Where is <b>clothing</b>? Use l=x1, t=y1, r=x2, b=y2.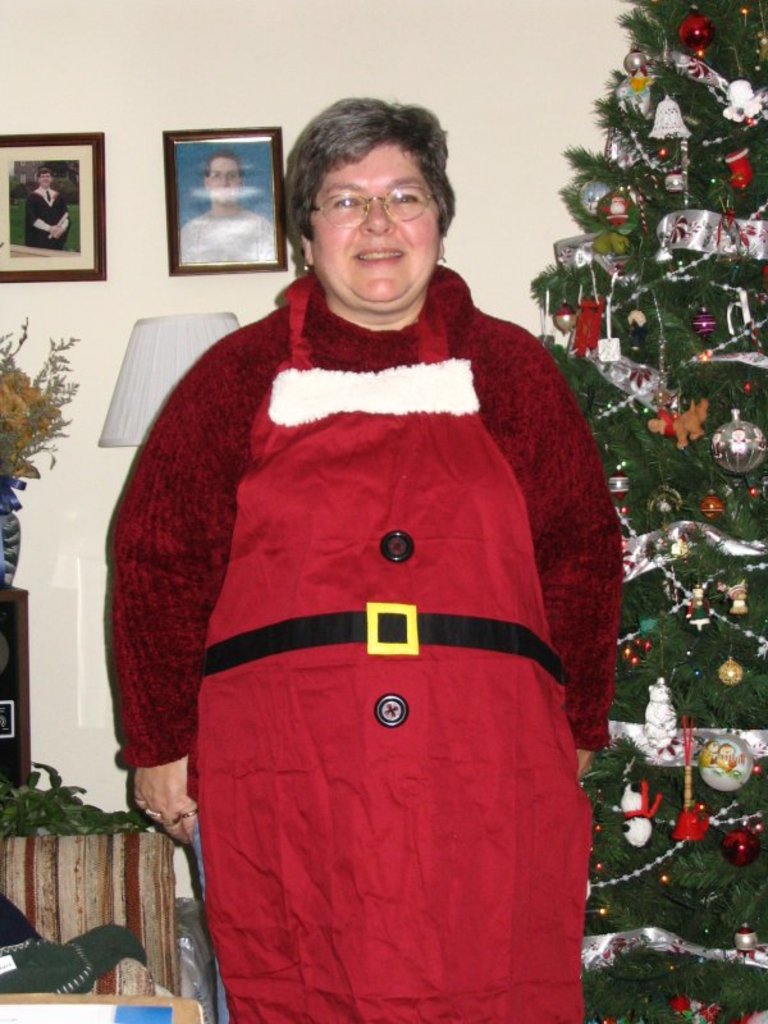
l=682, t=589, r=716, b=628.
